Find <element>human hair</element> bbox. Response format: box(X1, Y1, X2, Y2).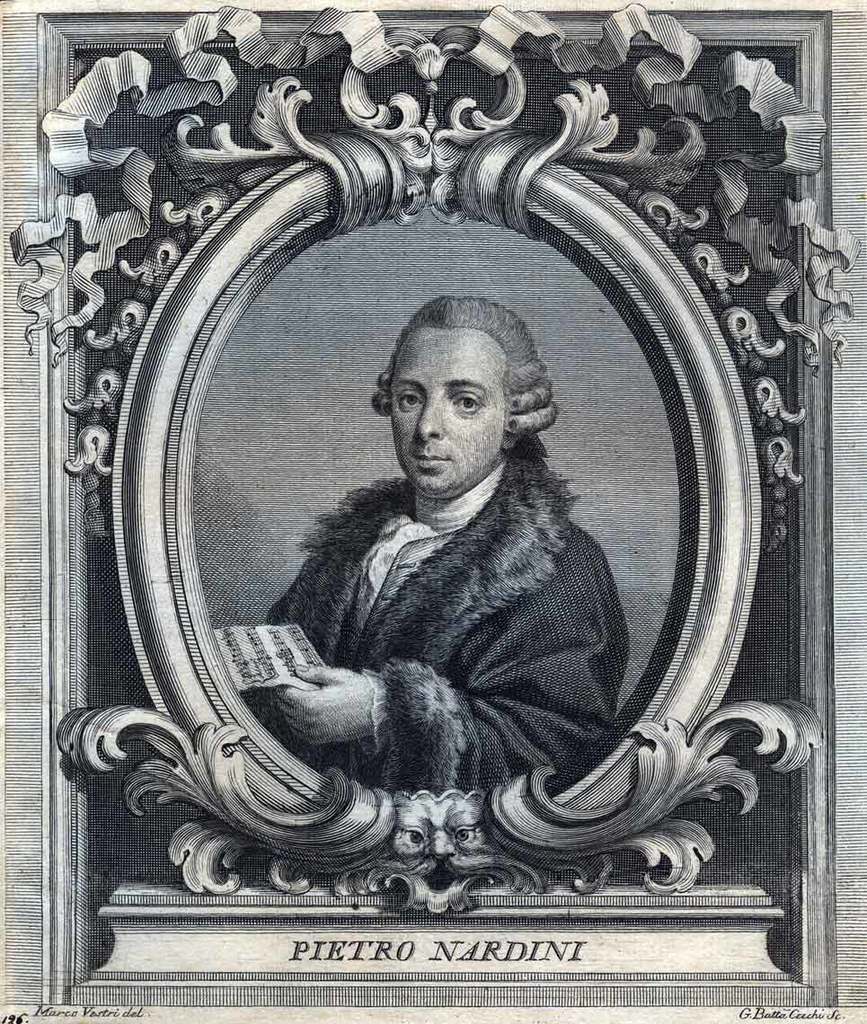
box(370, 299, 551, 479).
